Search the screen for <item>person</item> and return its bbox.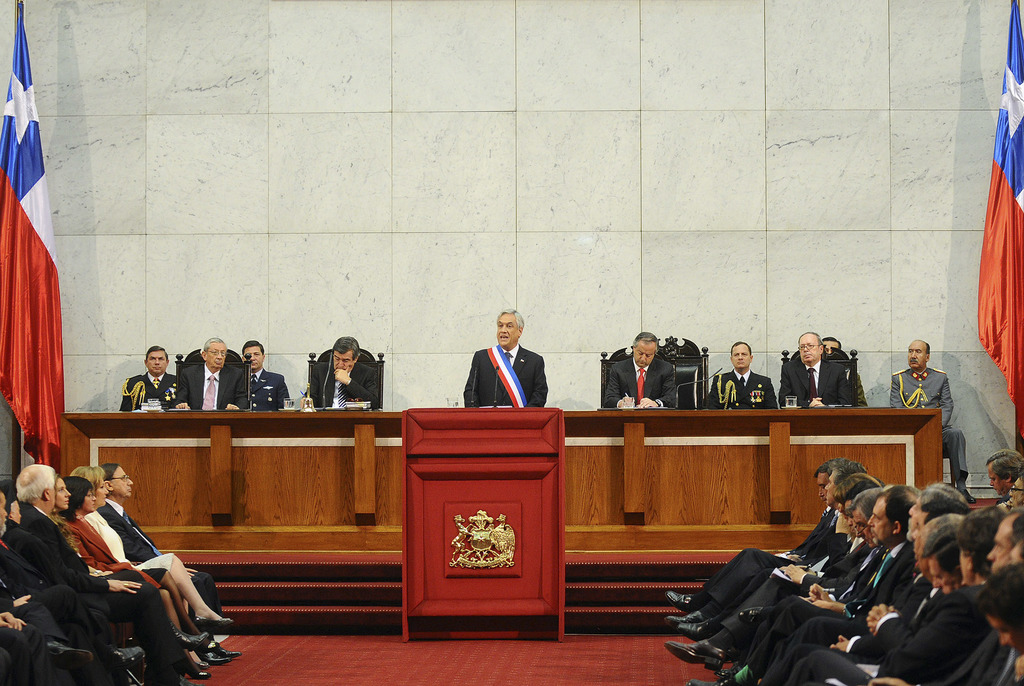
Found: x1=461, y1=306, x2=547, y2=421.
